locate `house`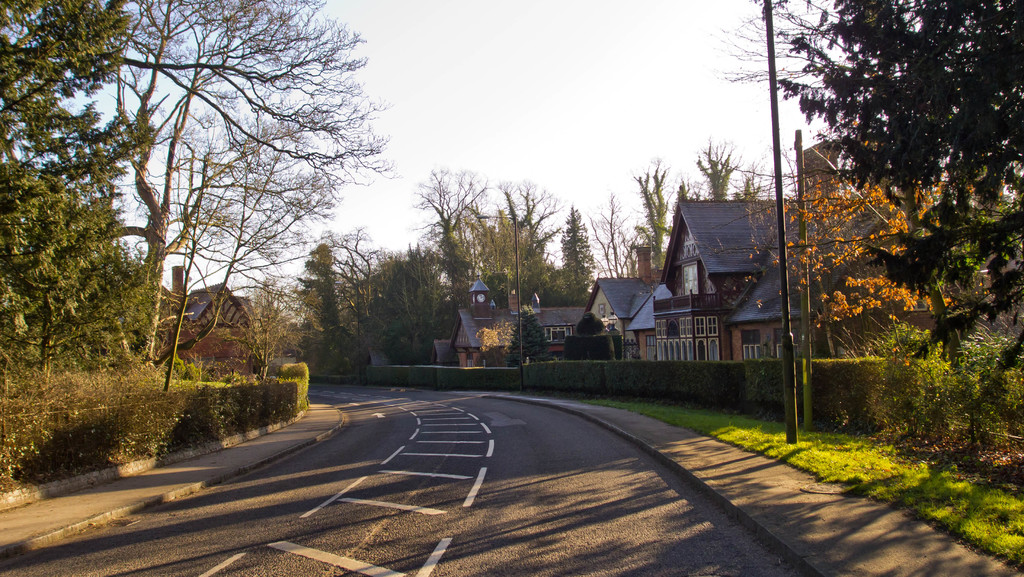
<box>154,263,262,382</box>
